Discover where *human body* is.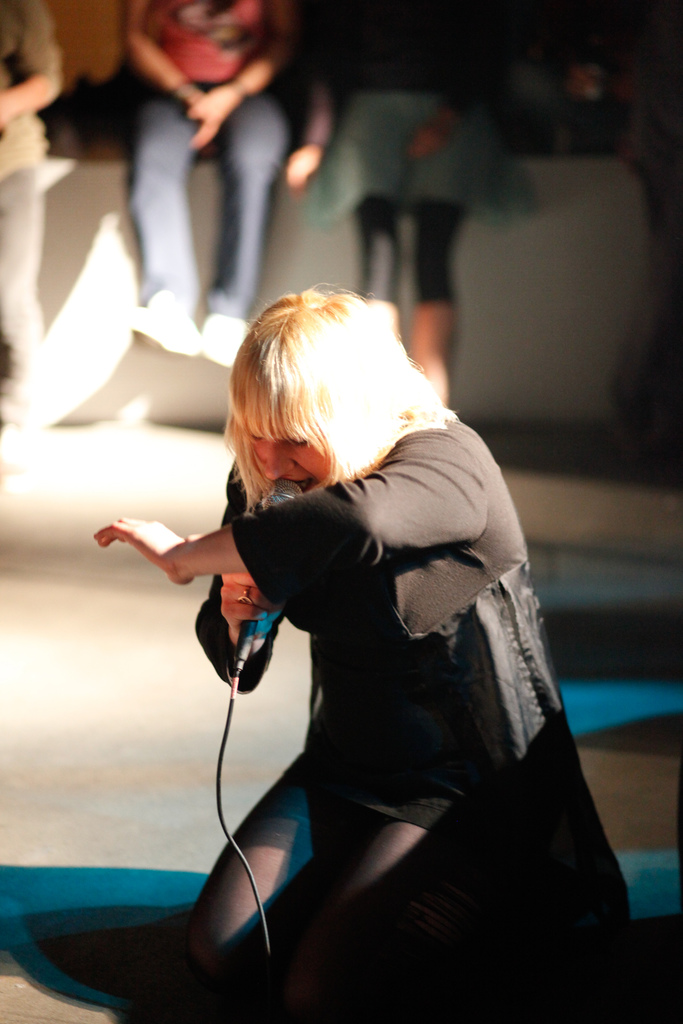
Discovered at [left=115, top=234, right=602, bottom=1010].
